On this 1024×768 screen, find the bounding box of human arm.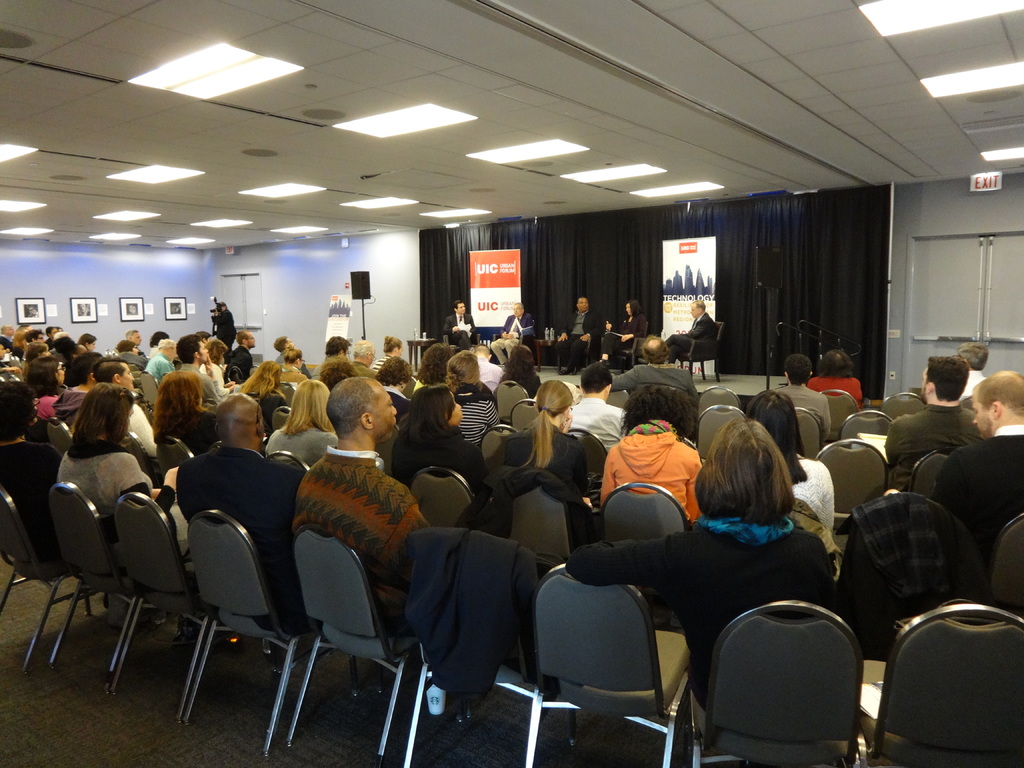
Bounding box: [442, 316, 459, 333].
